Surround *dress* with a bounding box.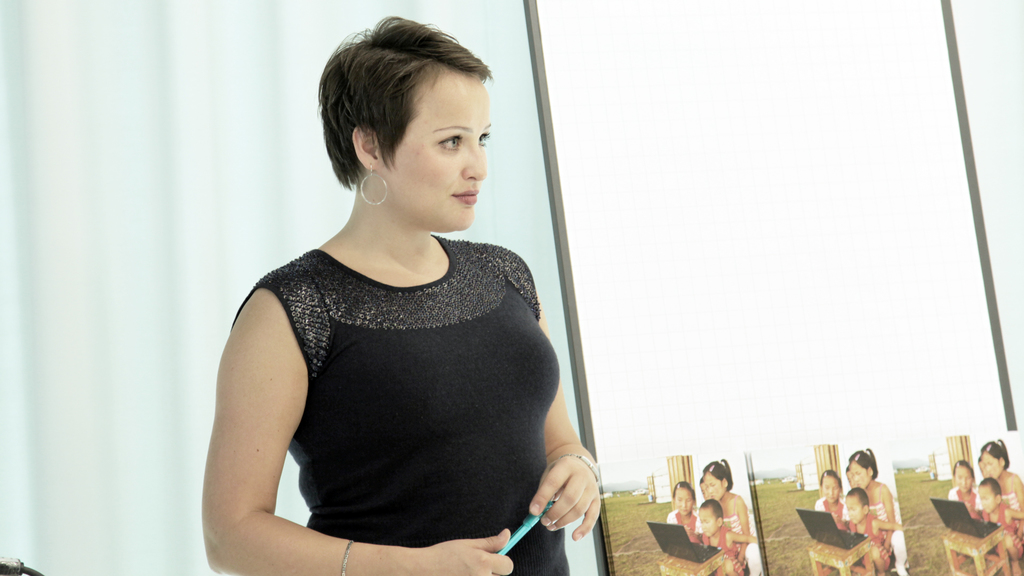
region(232, 234, 570, 575).
